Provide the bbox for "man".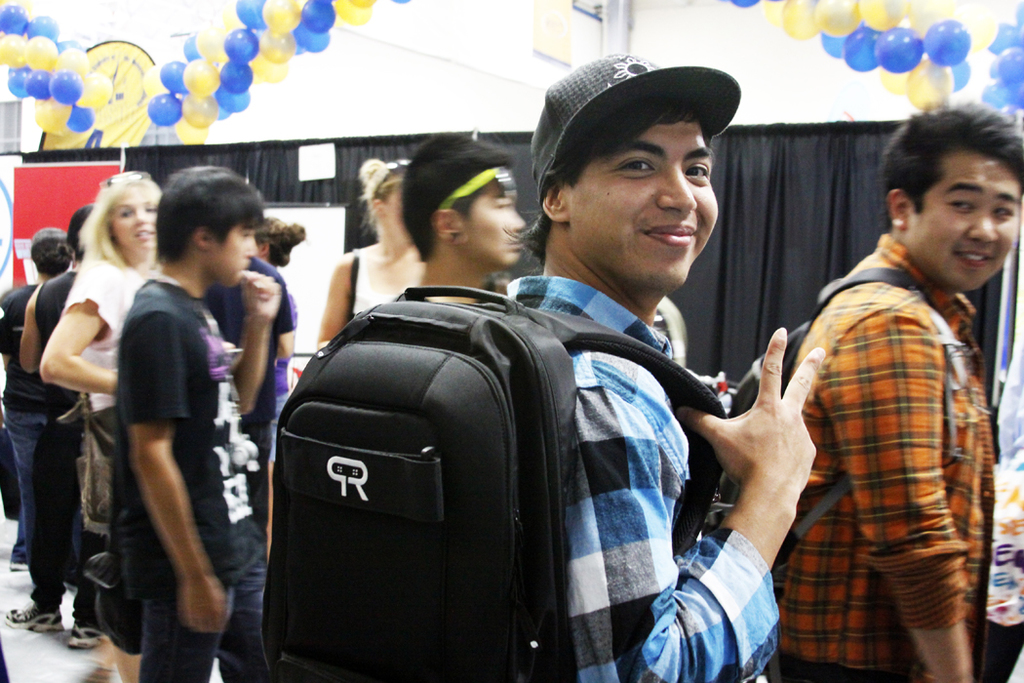
x1=485 y1=50 x2=832 y2=682.
